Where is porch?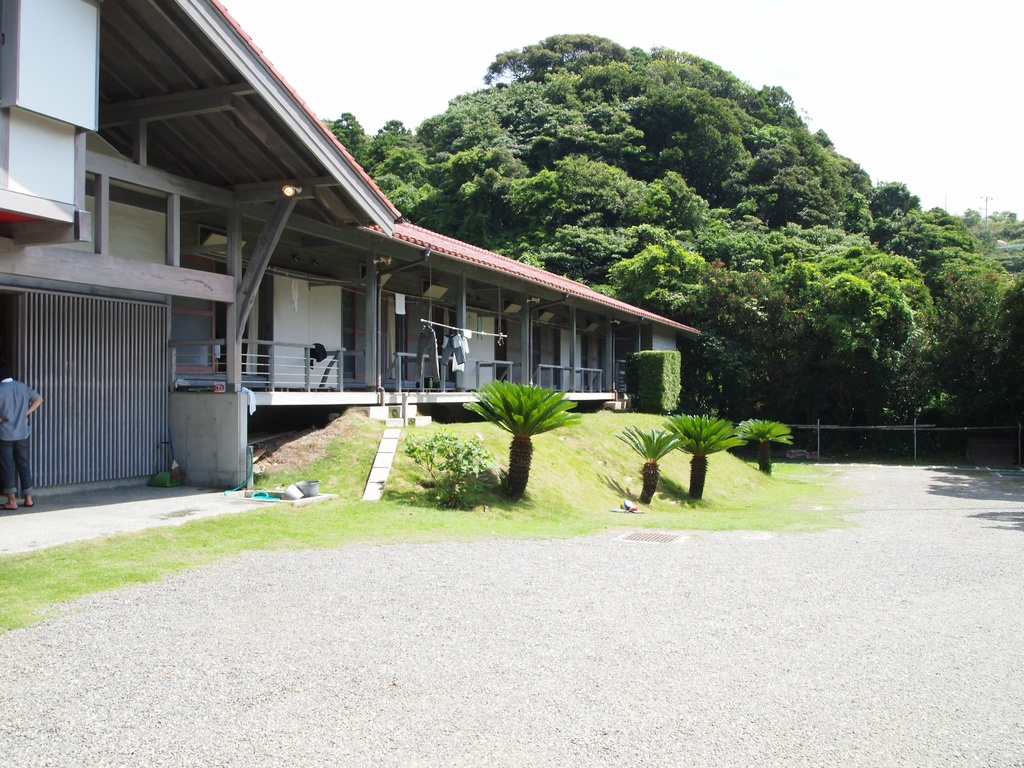
locate(170, 384, 629, 429).
